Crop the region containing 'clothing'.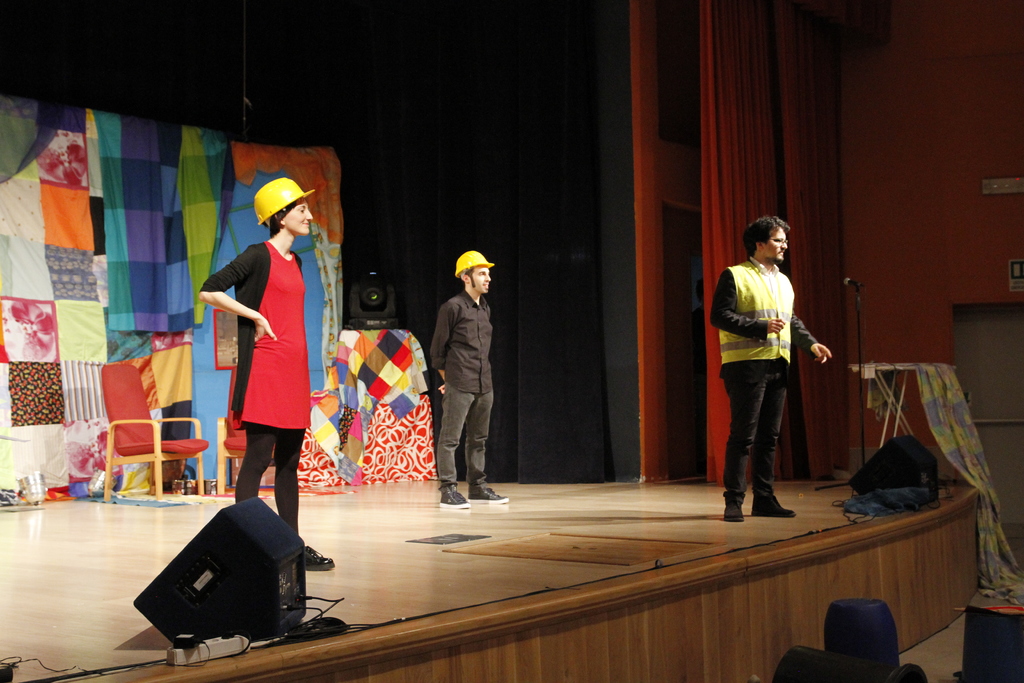
Crop region: pyautogui.locateOnScreen(200, 208, 308, 517).
